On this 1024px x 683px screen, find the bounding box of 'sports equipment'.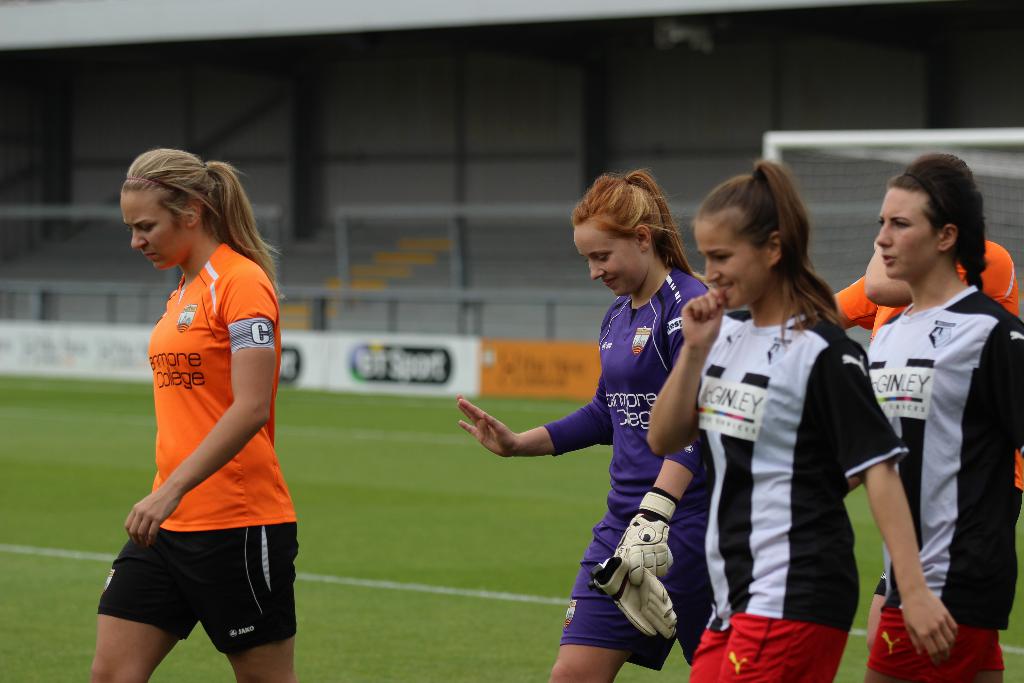
Bounding box: region(591, 552, 678, 639).
